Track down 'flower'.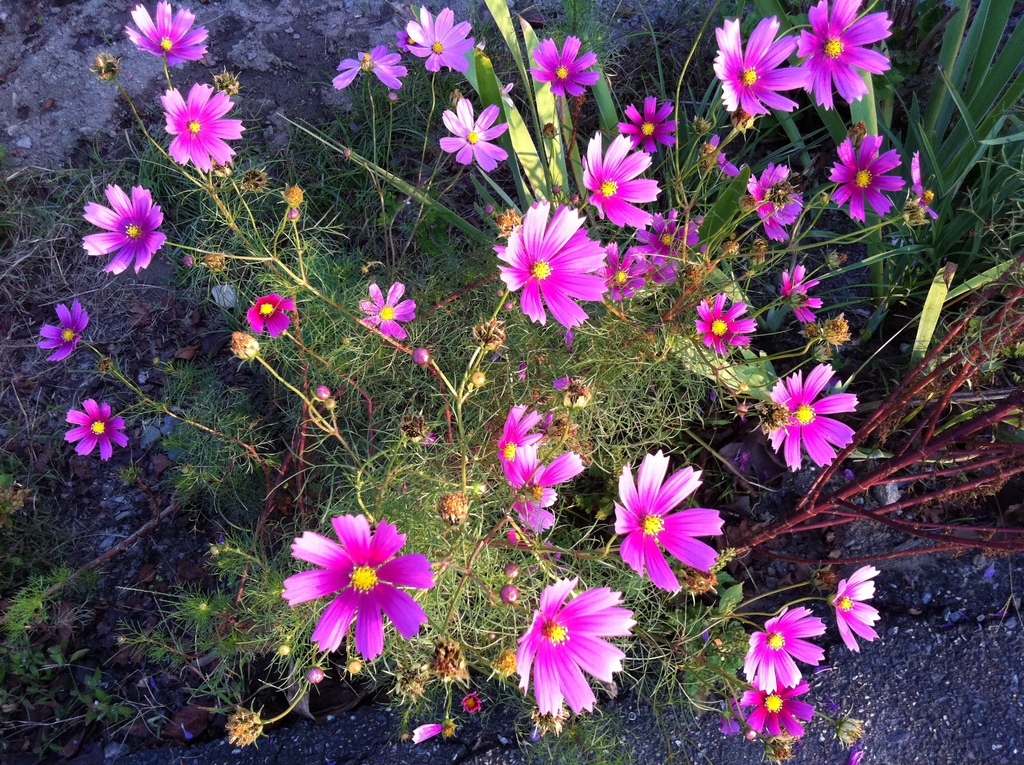
Tracked to [x1=744, y1=603, x2=827, y2=691].
